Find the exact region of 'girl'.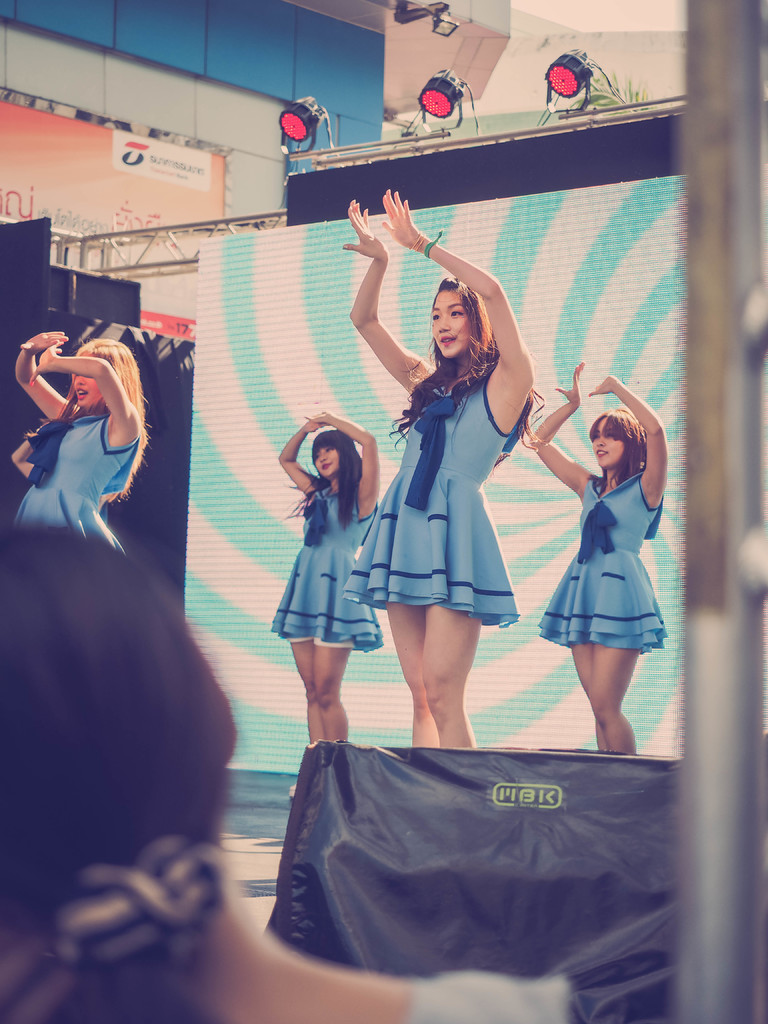
Exact region: bbox=(339, 180, 544, 752).
